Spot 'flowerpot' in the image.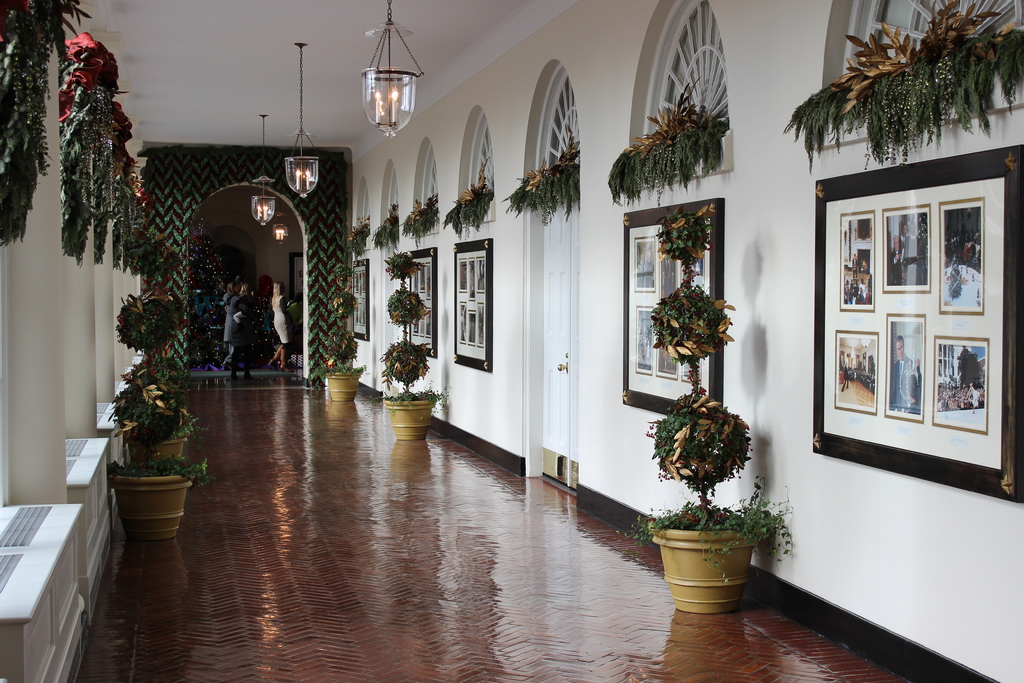
'flowerpot' found at 330,372,362,407.
